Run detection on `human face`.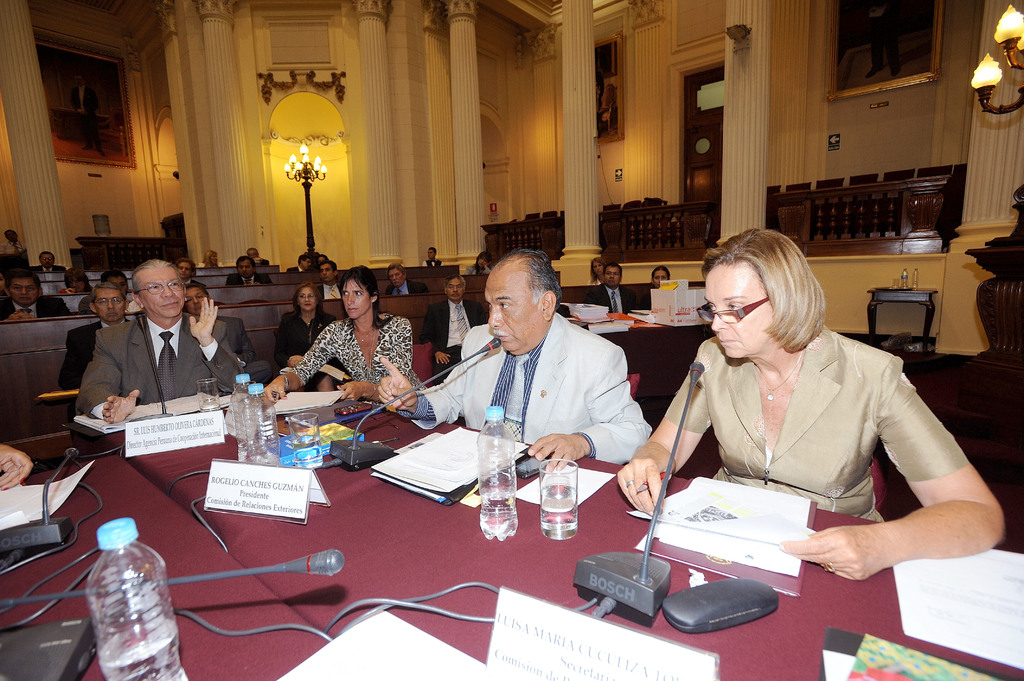
Result: (left=140, top=268, right=184, bottom=317).
